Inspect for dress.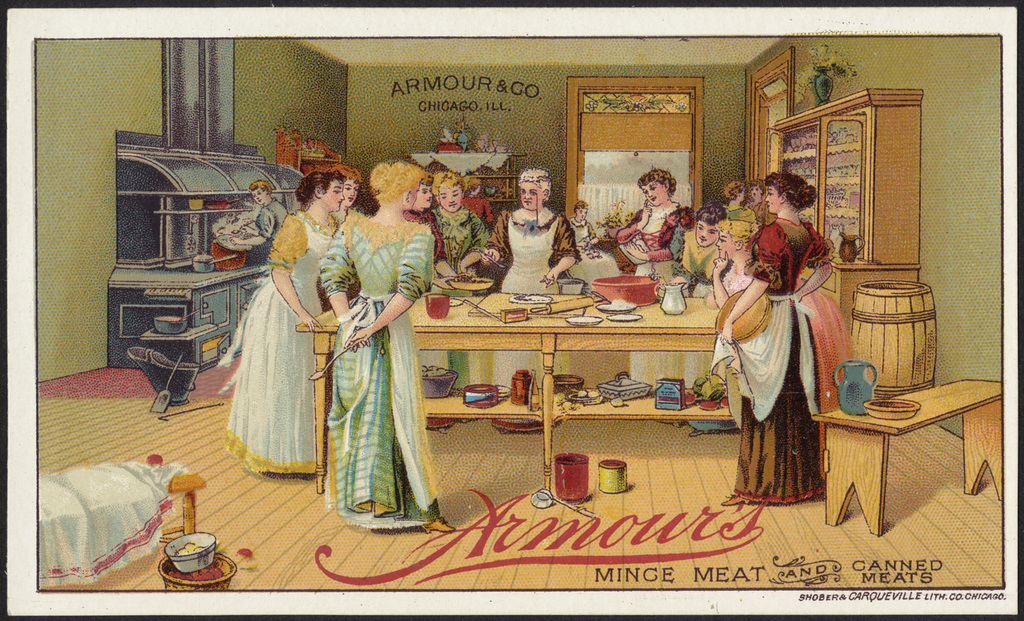
Inspection: 476/211/582/295.
